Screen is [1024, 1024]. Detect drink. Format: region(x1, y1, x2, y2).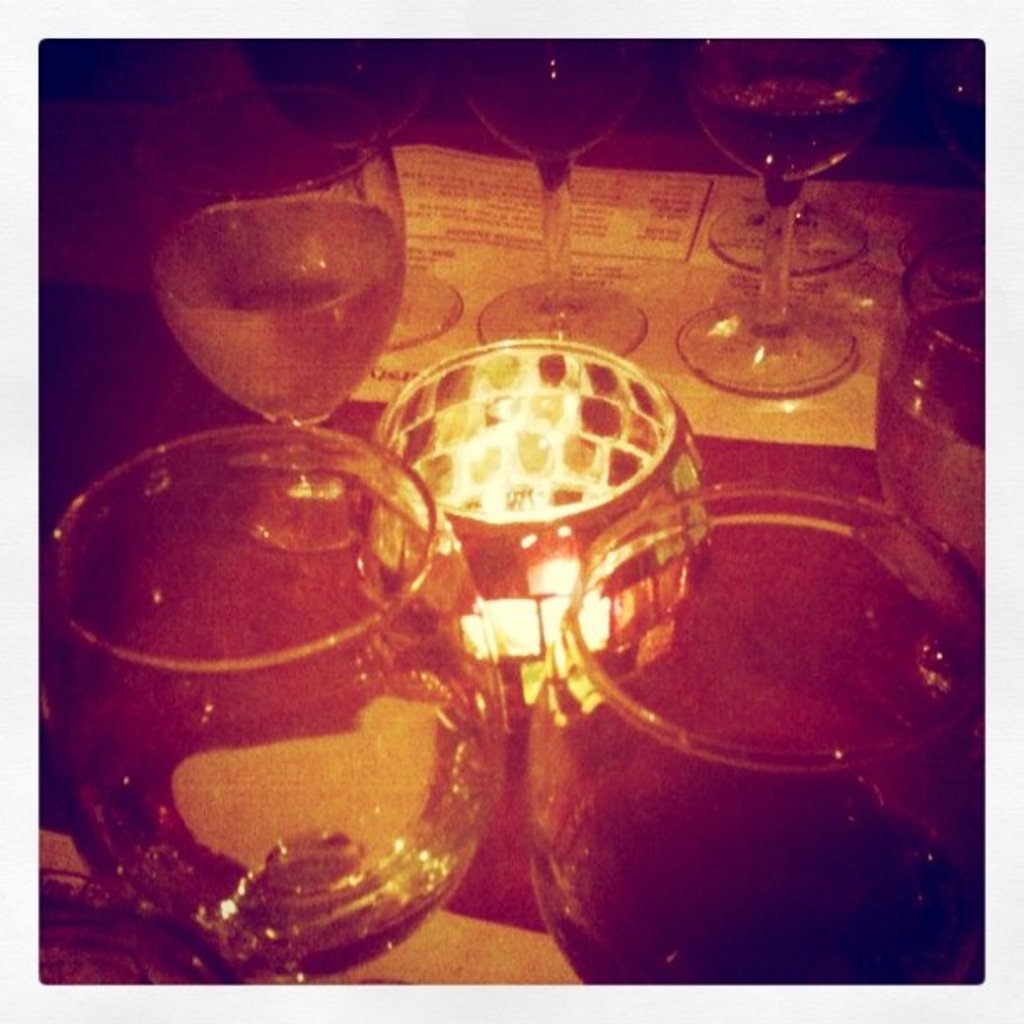
region(694, 77, 880, 179).
